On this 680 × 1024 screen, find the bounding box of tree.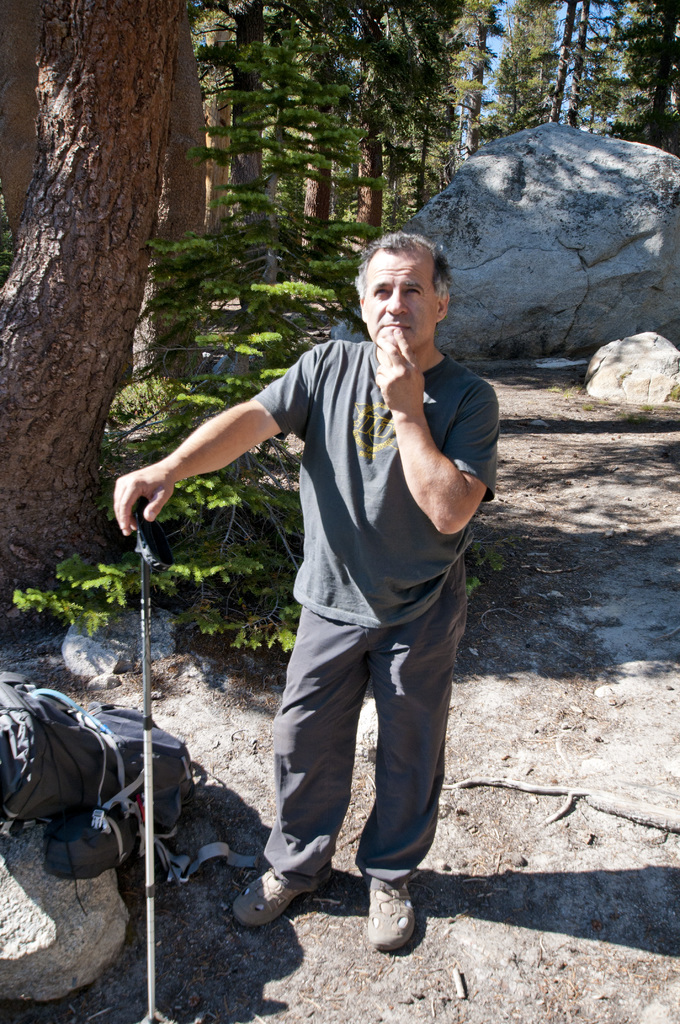
Bounding box: [0,0,196,659].
